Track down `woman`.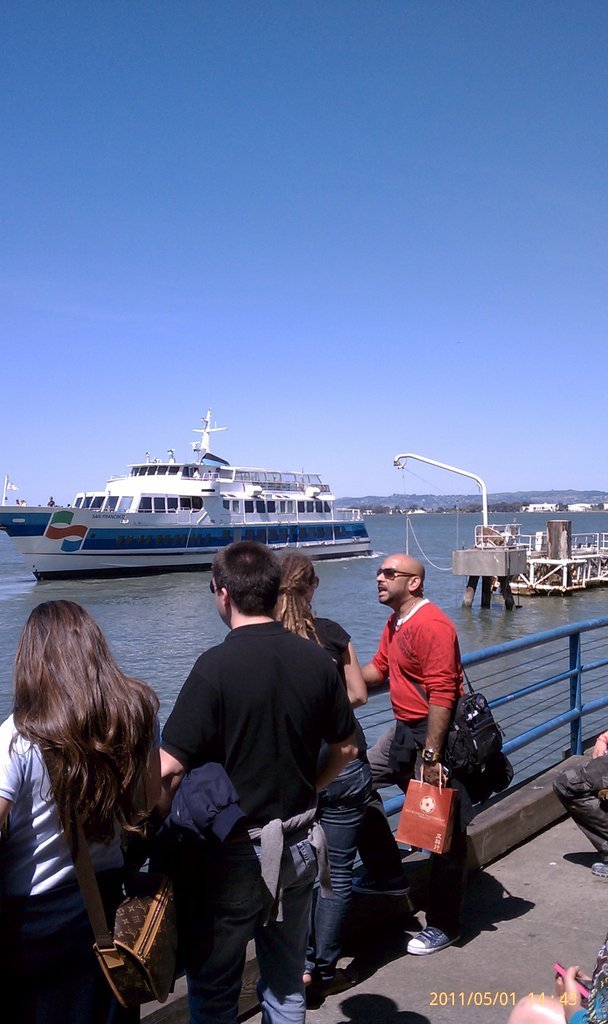
Tracked to detection(268, 549, 372, 994).
